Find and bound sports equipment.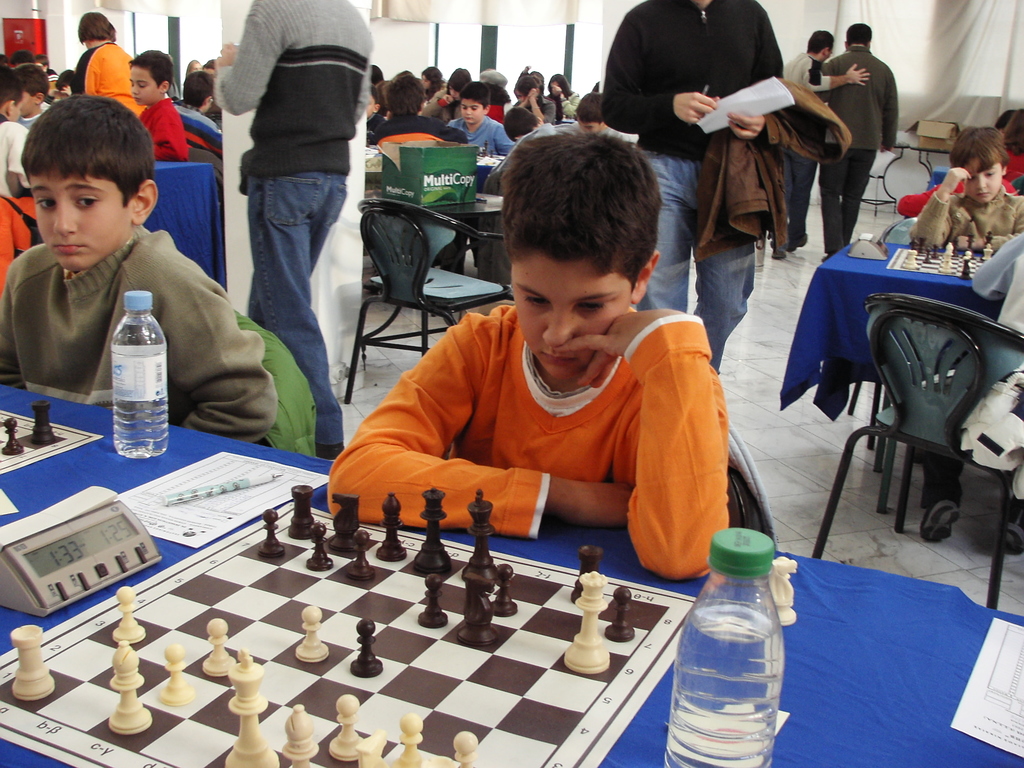
Bound: bbox=(345, 527, 380, 580).
